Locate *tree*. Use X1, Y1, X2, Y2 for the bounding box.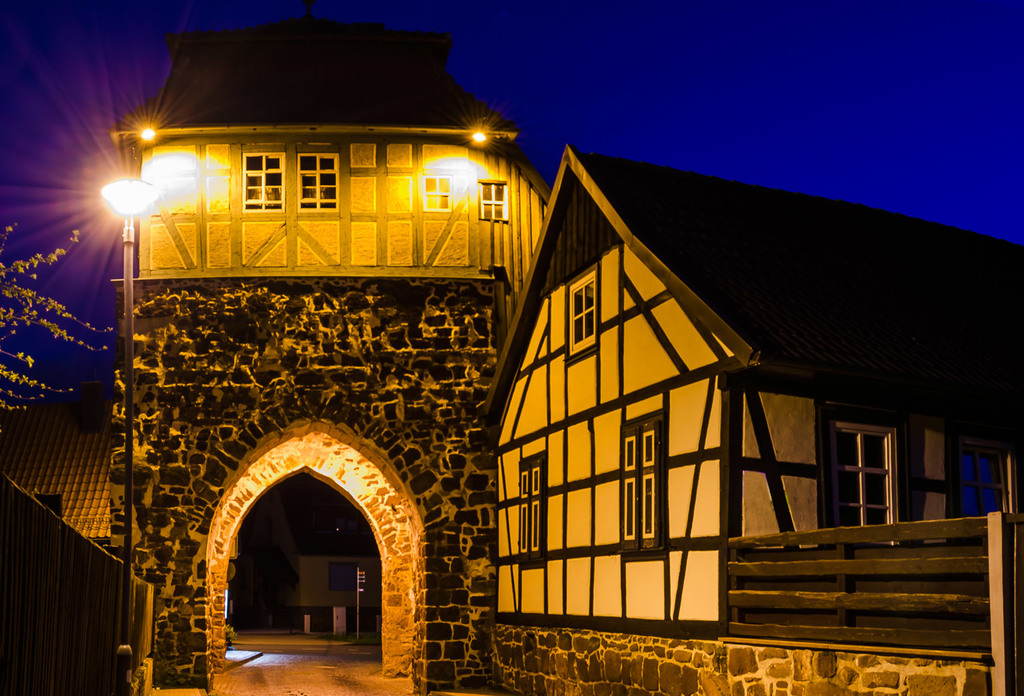
6, 197, 119, 430.
